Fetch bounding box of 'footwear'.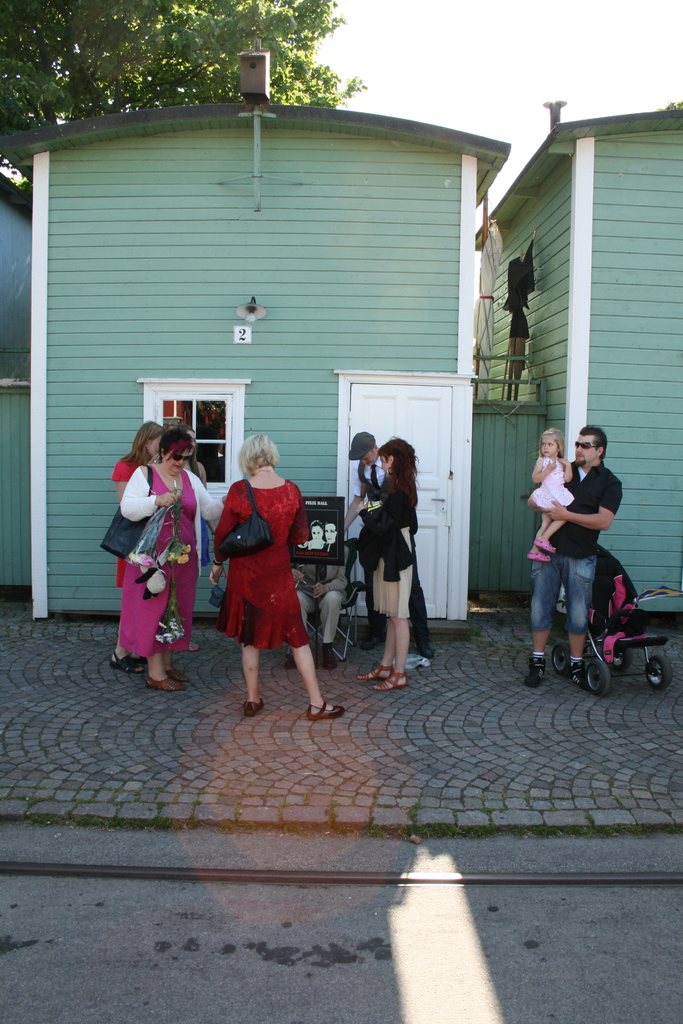
Bbox: [569,664,588,698].
